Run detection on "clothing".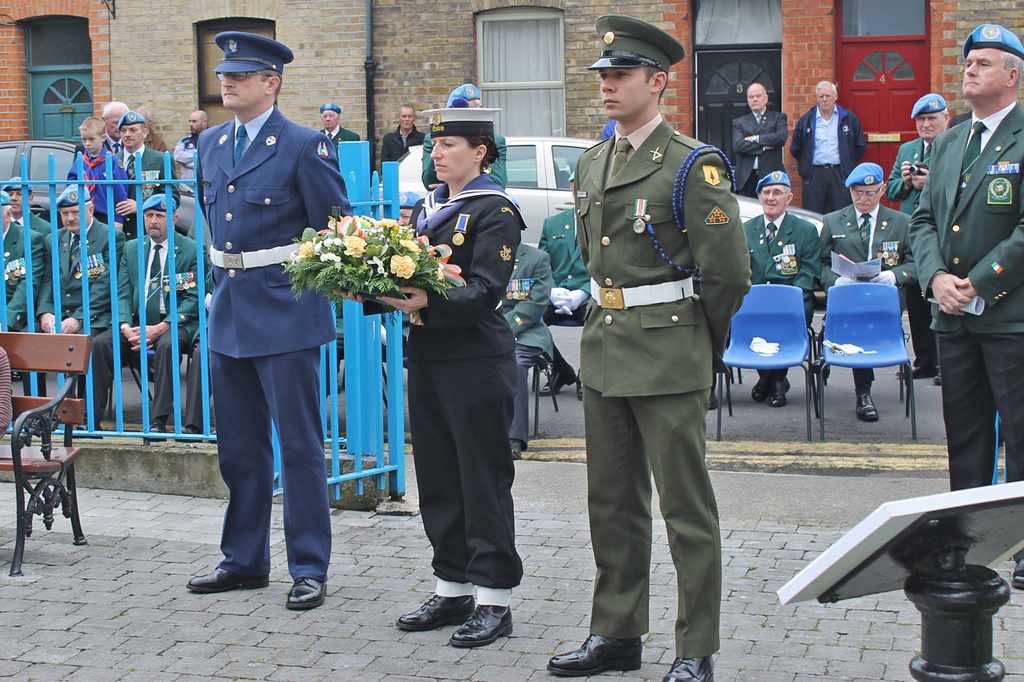
Result: (30,209,124,350).
